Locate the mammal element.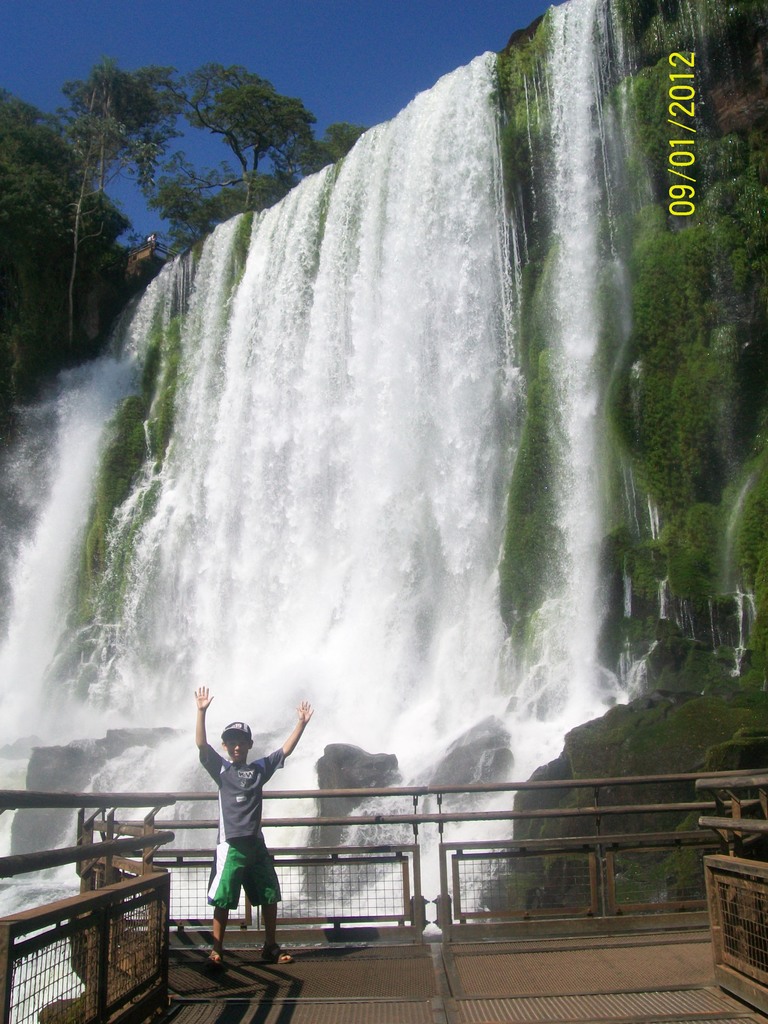
Element bbox: BBox(193, 707, 298, 947).
